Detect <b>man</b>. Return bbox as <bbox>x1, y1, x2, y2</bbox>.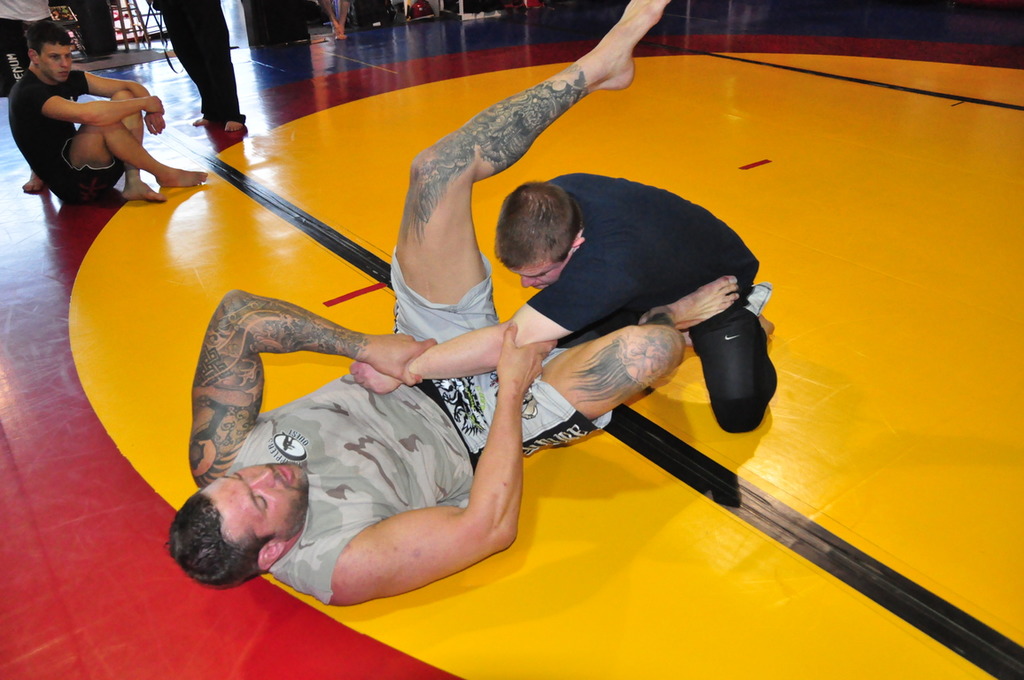
<bbox>345, 180, 780, 437</bbox>.
